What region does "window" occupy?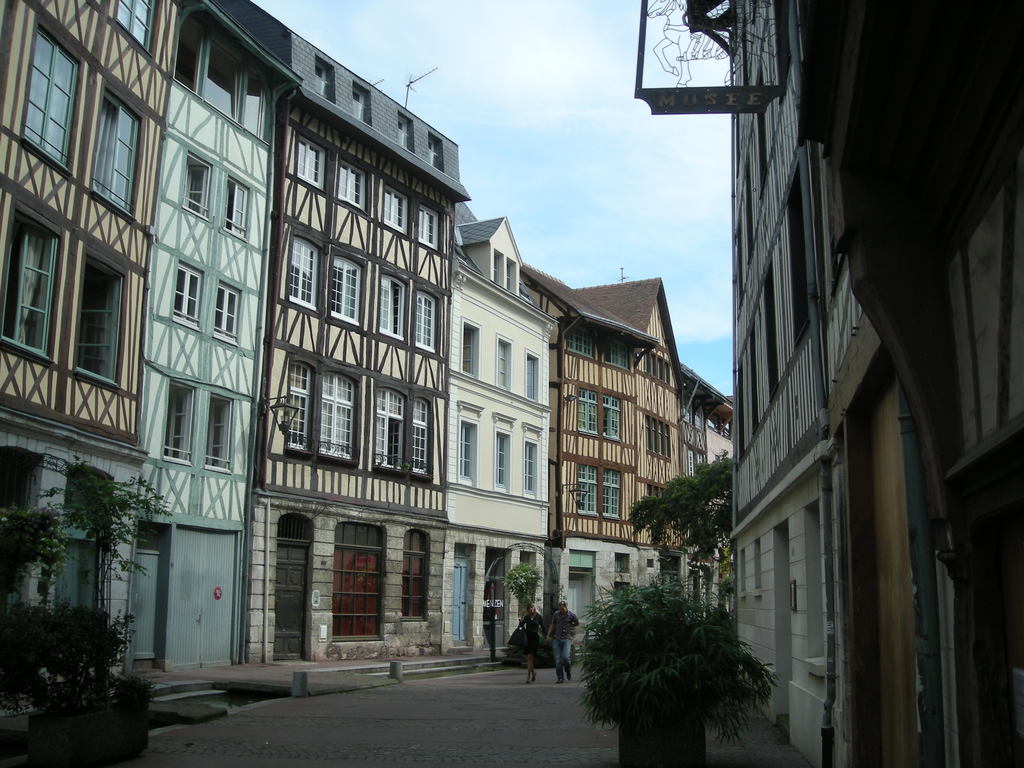
left=333, top=253, right=361, bottom=325.
